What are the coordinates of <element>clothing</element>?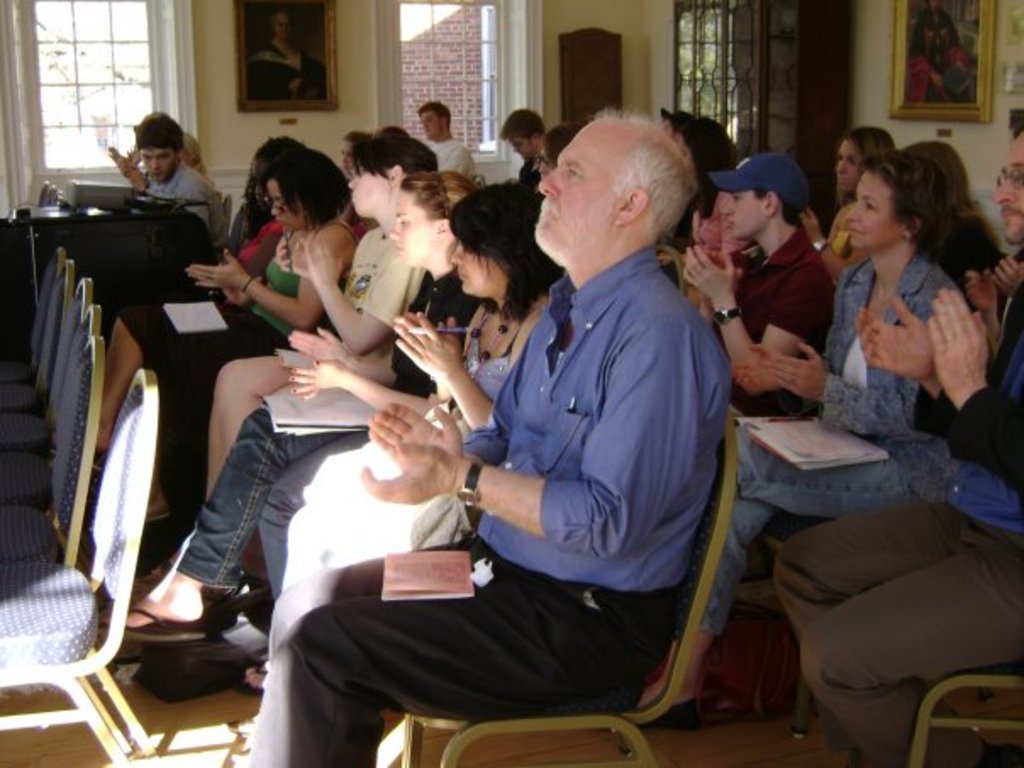
crop(146, 156, 214, 227).
